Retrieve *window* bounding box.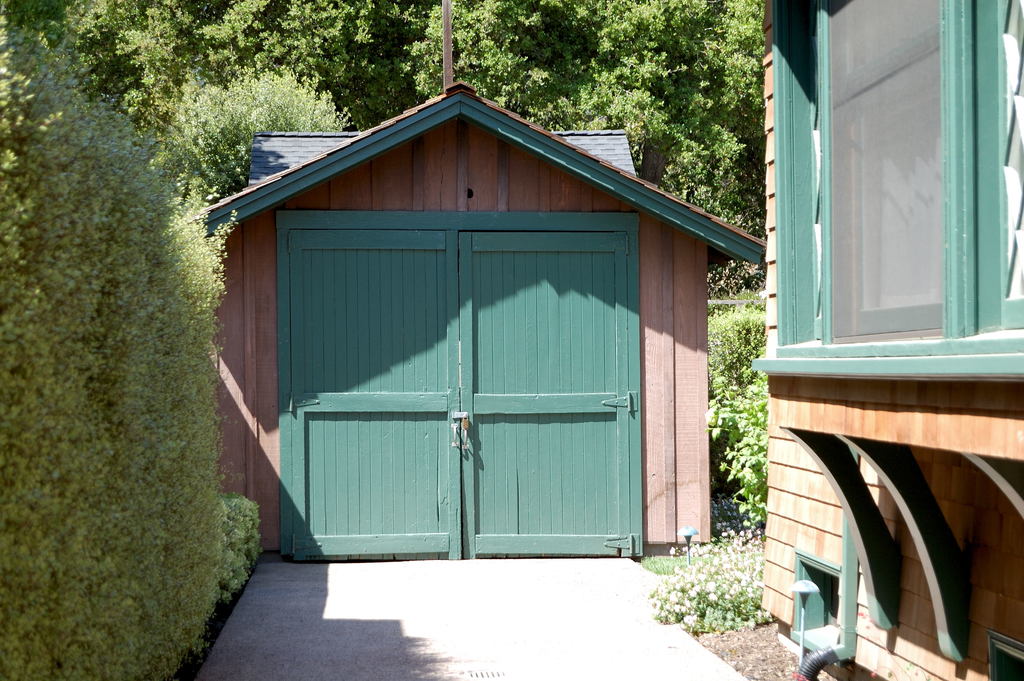
Bounding box: x1=749 y1=3 x2=1023 y2=385.
